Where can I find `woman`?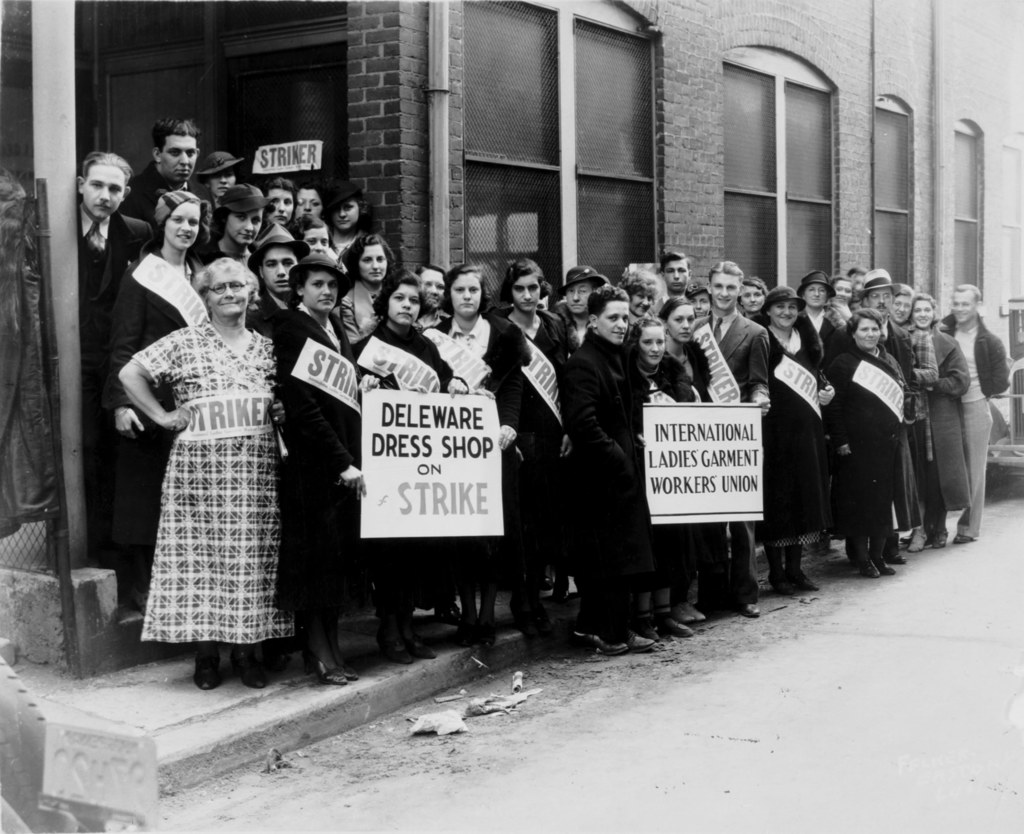
You can find it at (x1=905, y1=291, x2=966, y2=547).
